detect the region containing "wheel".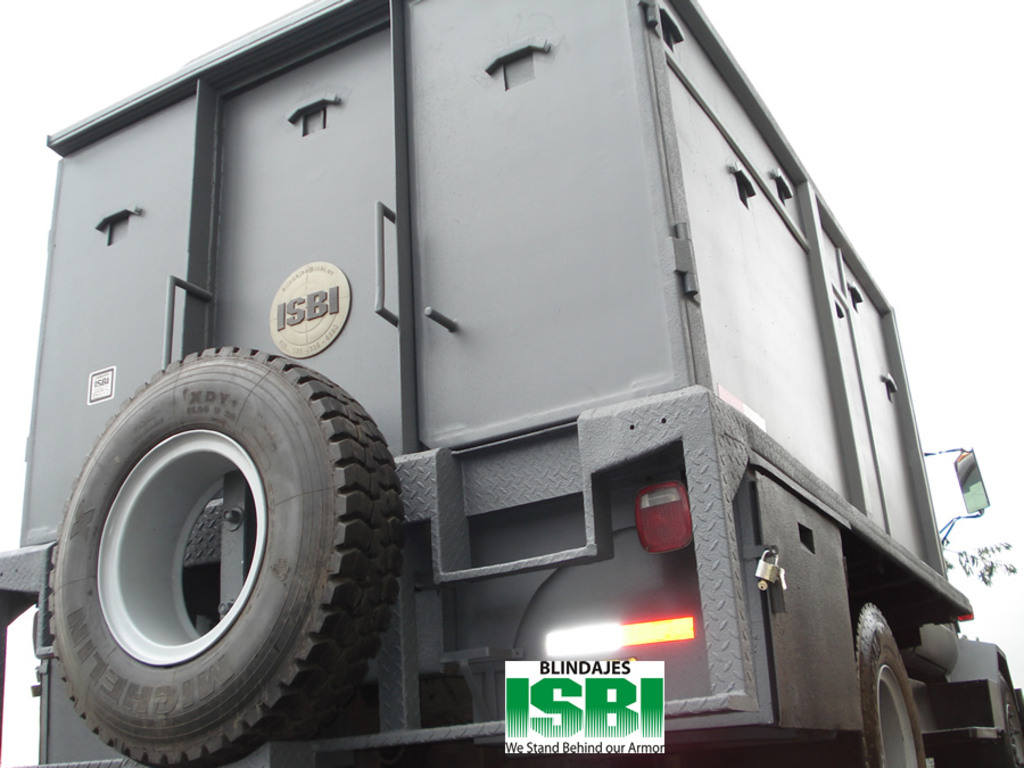
(x1=919, y1=661, x2=1023, y2=767).
